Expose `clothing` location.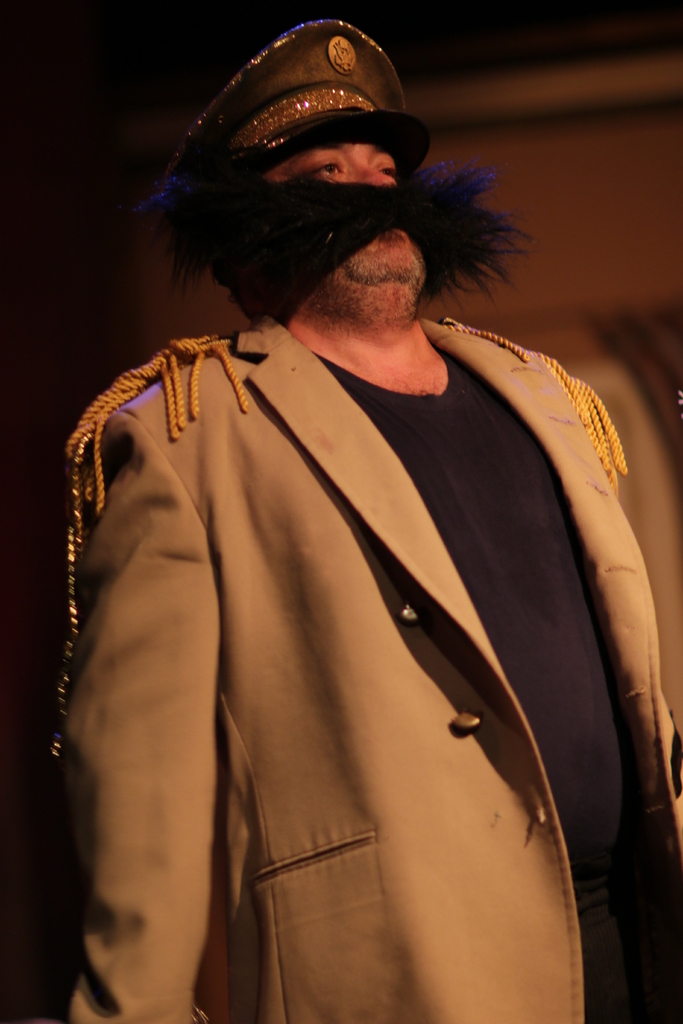
Exposed at {"left": 47, "top": 234, "right": 658, "bottom": 1023}.
